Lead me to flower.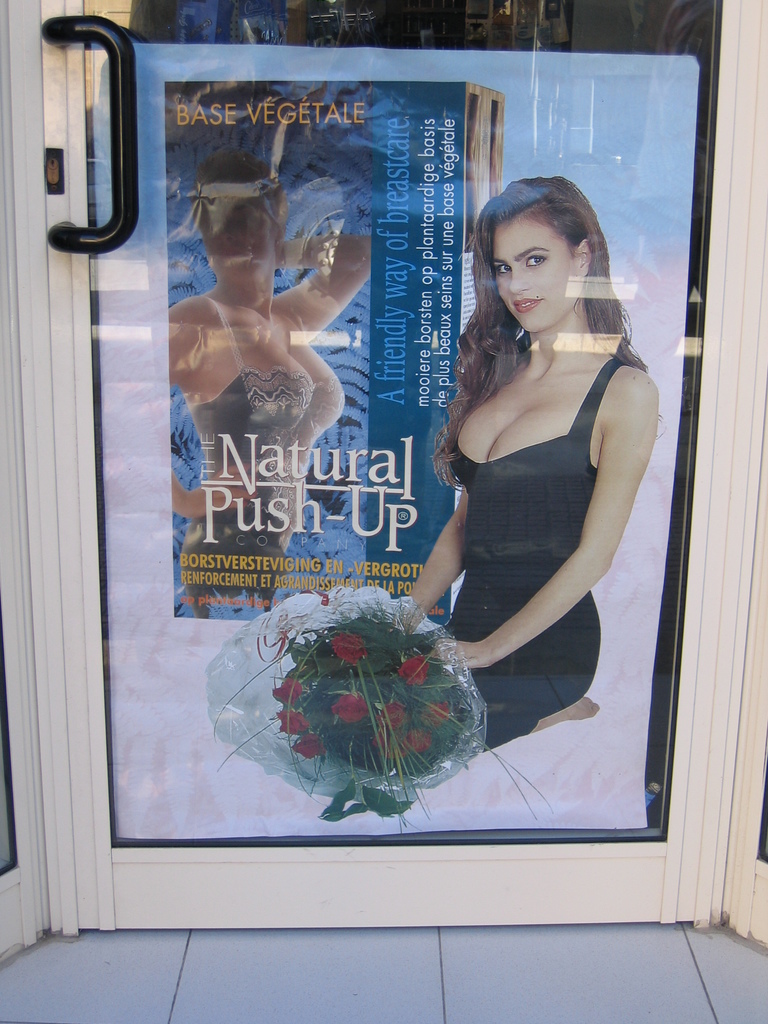
Lead to Rect(275, 675, 305, 706).
